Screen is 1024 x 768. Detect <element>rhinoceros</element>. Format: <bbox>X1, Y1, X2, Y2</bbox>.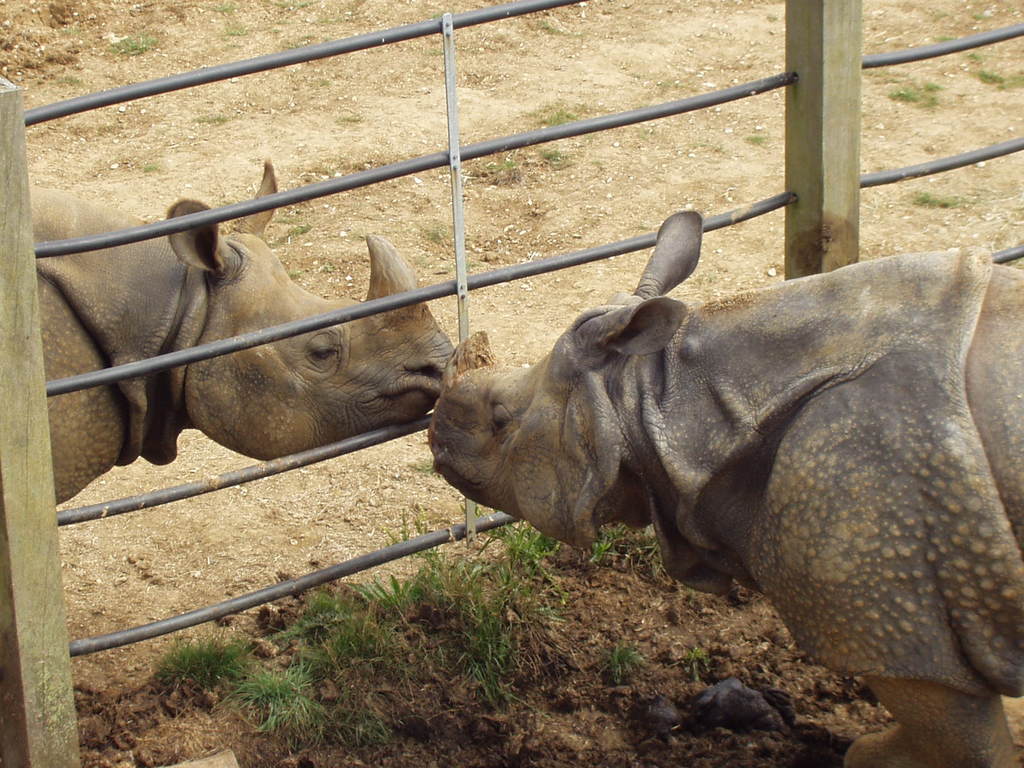
<bbox>419, 200, 1023, 767</bbox>.
